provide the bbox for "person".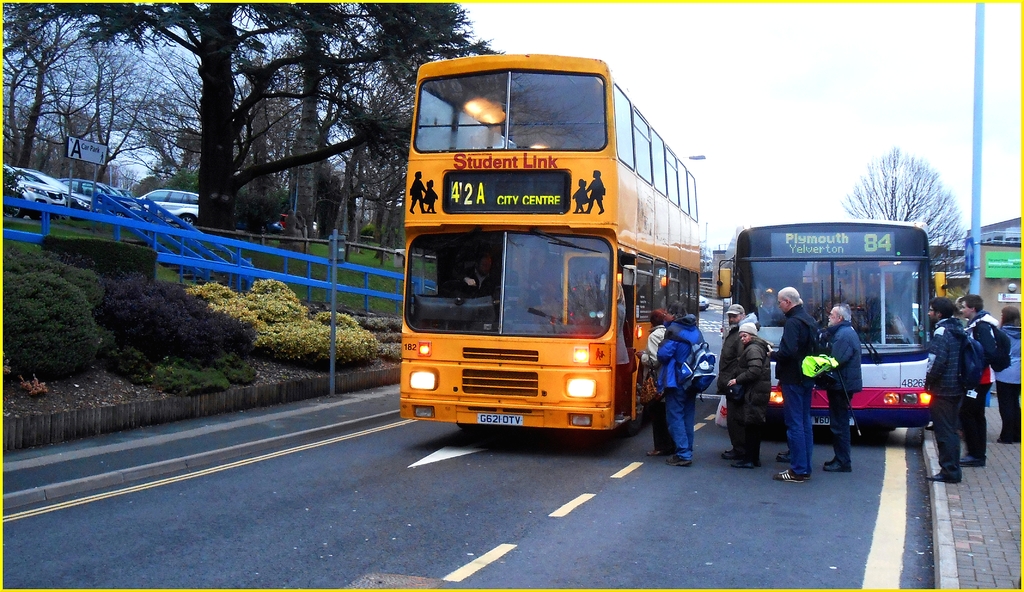
408:172:425:218.
